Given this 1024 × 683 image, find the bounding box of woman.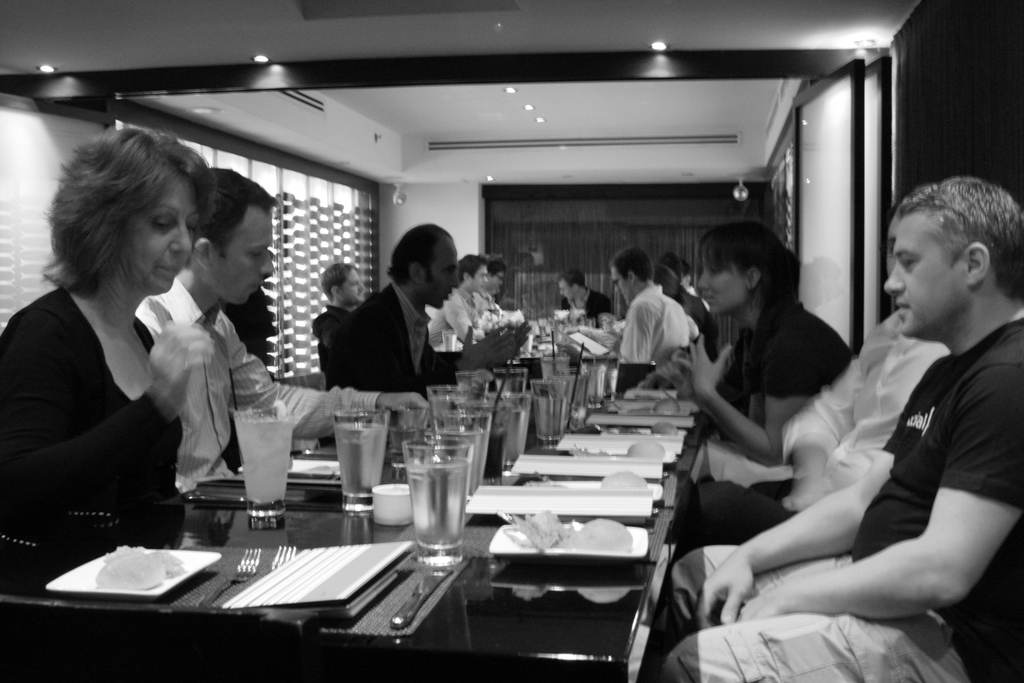
bbox=[17, 133, 266, 584].
